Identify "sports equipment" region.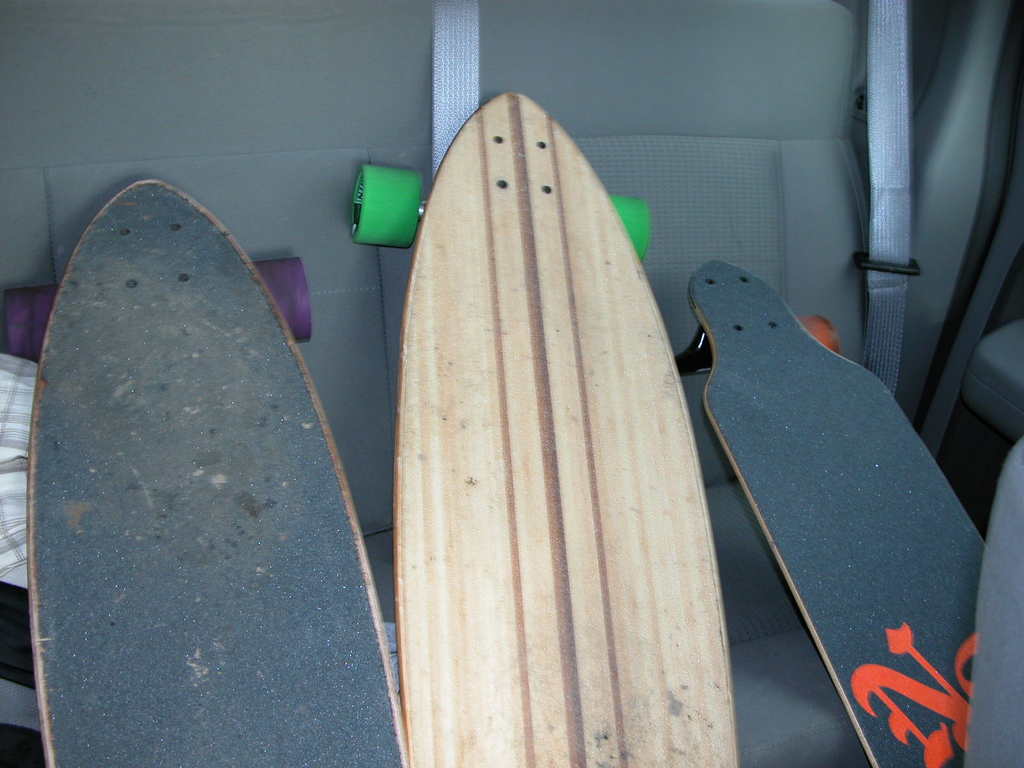
Region: locate(346, 86, 742, 767).
